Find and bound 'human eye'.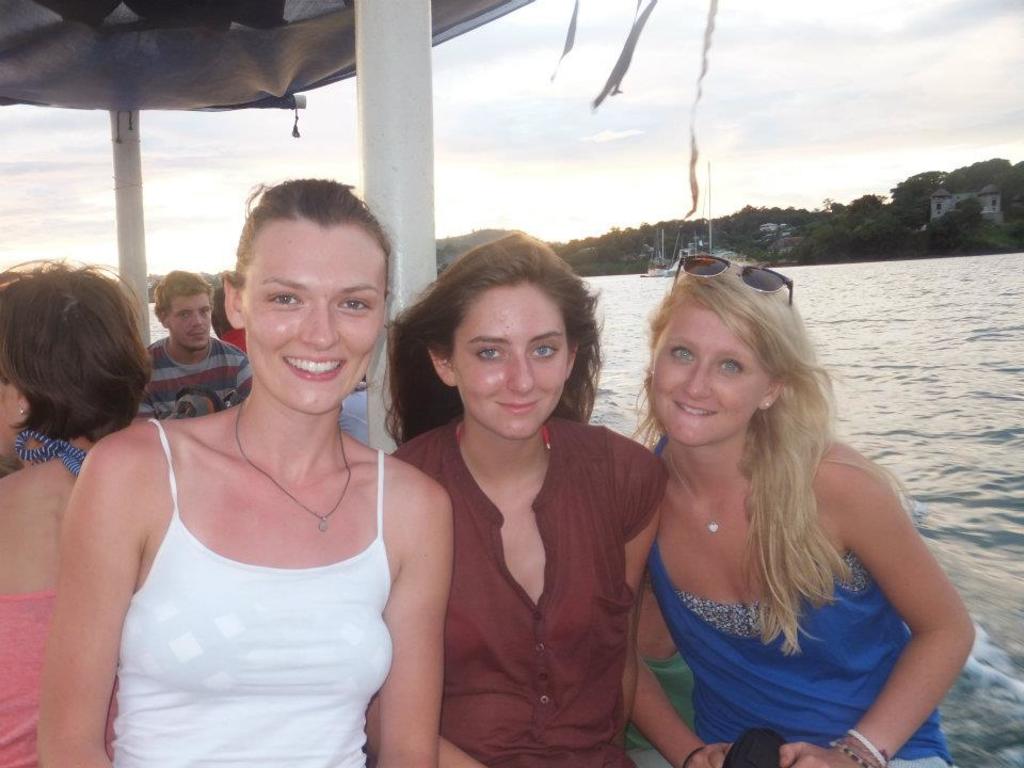
Bound: {"left": 529, "top": 340, "right": 563, "bottom": 361}.
